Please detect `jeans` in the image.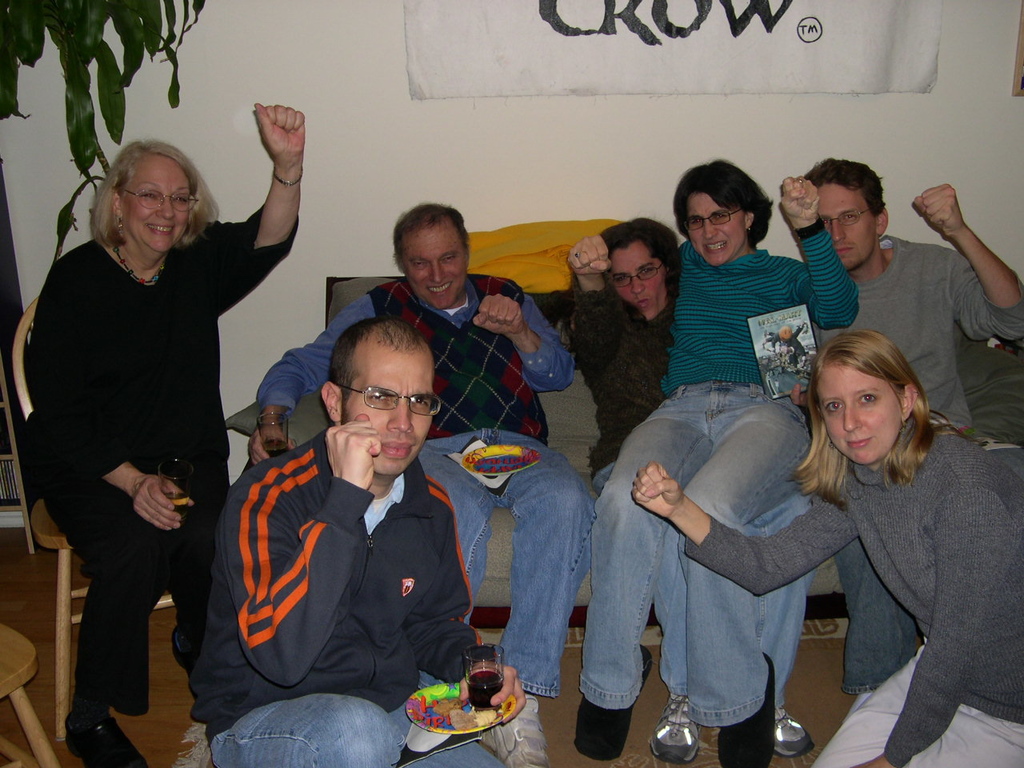
[left=577, top=381, right=813, bottom=729].
